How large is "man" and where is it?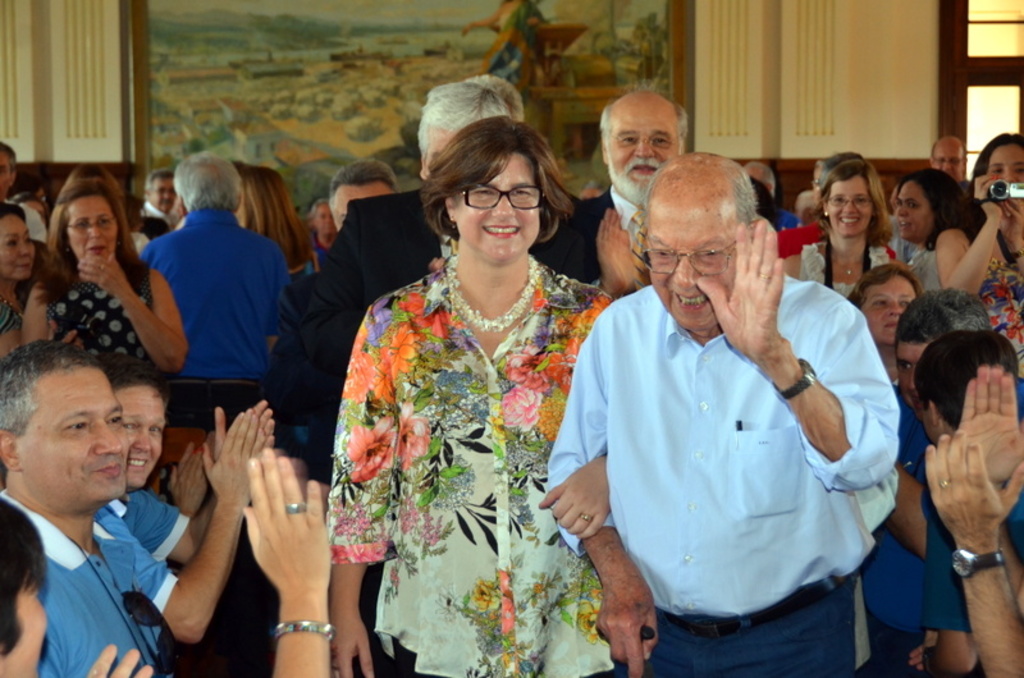
Bounding box: (138,154,294,425).
